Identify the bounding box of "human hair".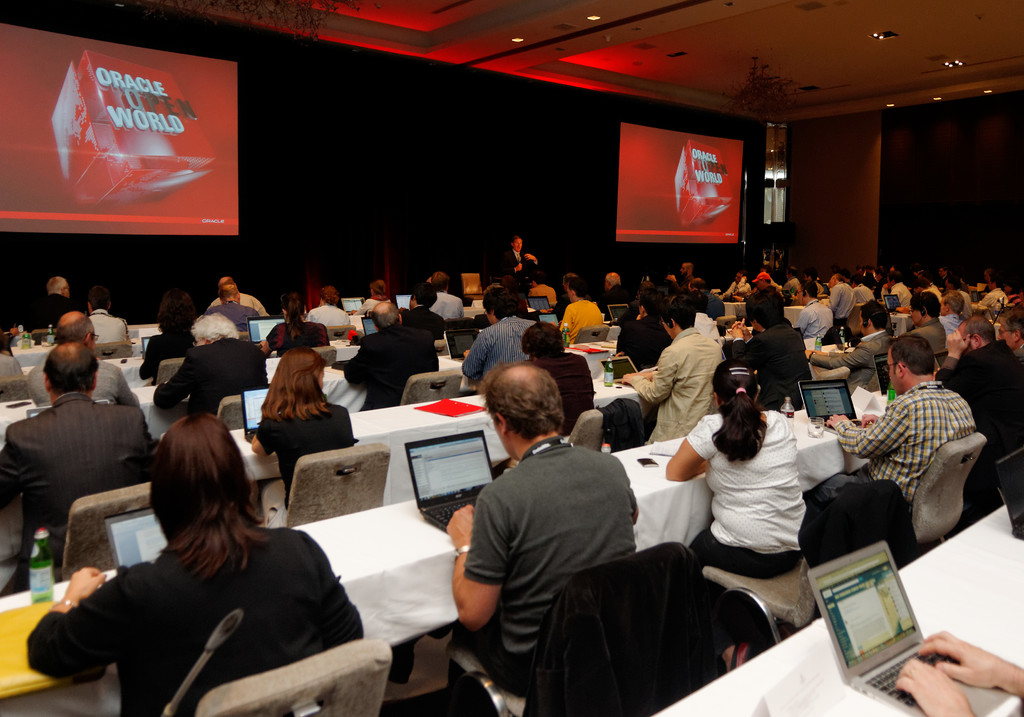
region(851, 274, 863, 284).
